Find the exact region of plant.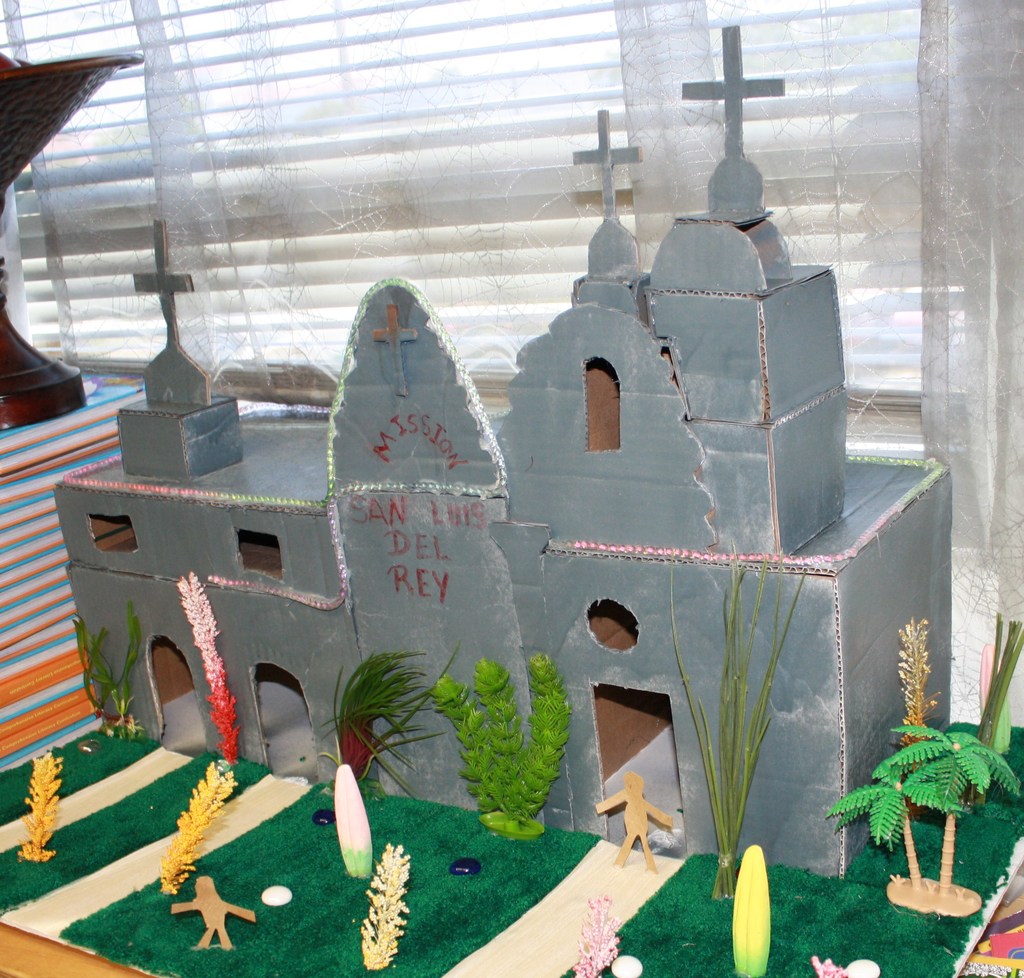
Exact region: l=964, t=605, r=1023, b=802.
